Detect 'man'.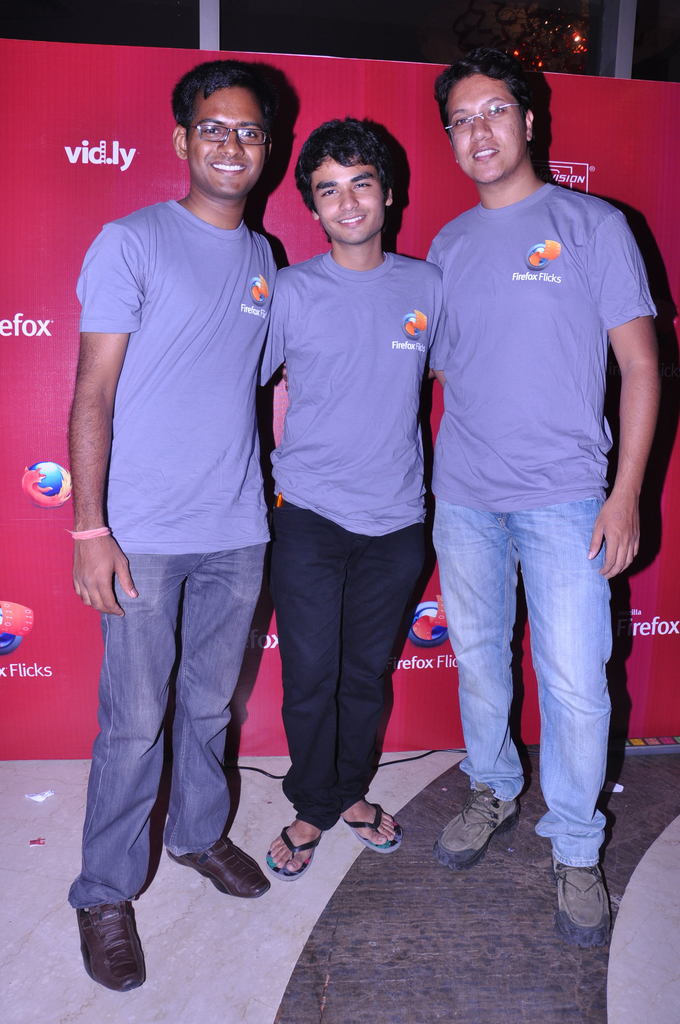
Detected at locate(394, 28, 658, 948).
